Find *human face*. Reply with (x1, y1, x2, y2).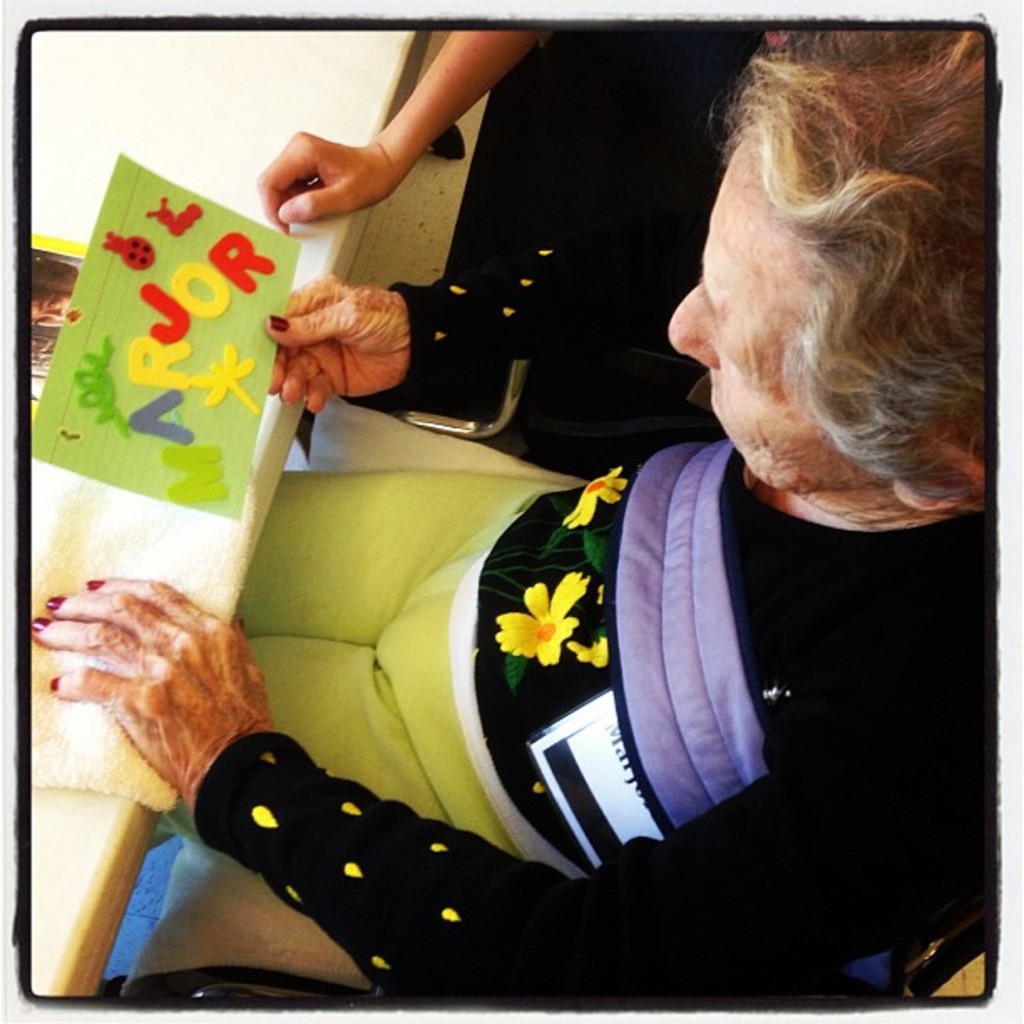
(666, 124, 892, 485).
